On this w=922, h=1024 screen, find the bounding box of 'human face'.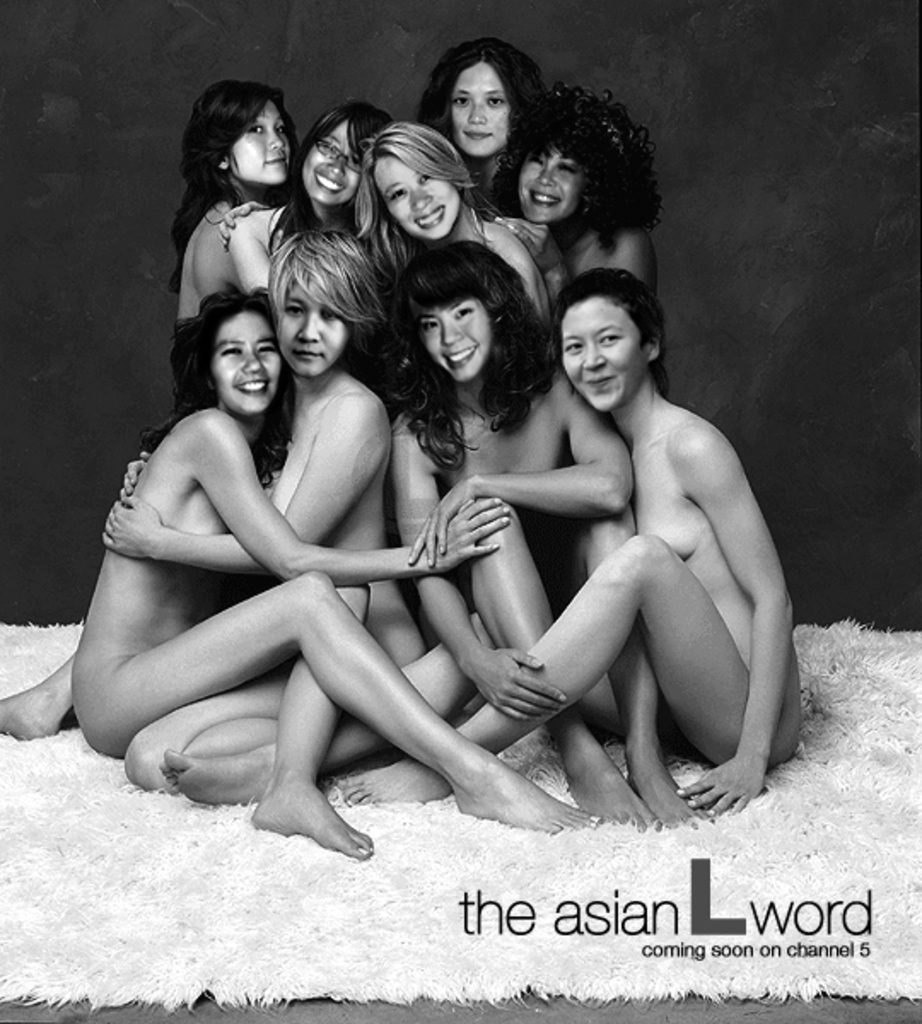
Bounding box: bbox(234, 104, 290, 181).
